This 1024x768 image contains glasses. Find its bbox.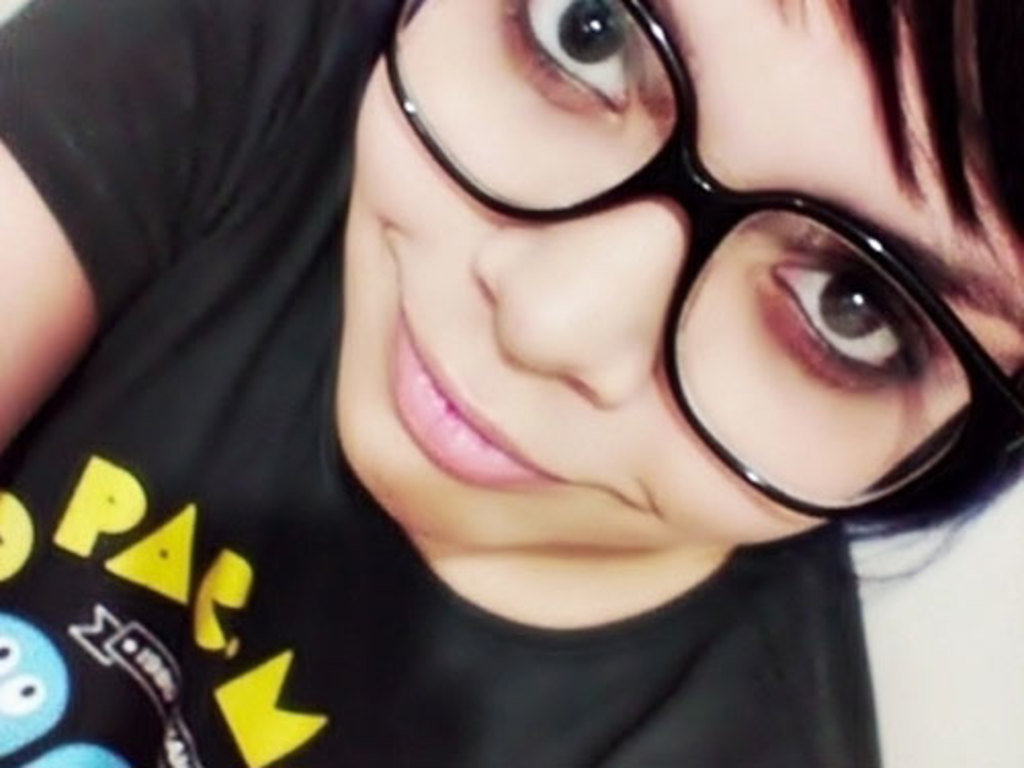
<region>377, 0, 1022, 522</region>.
